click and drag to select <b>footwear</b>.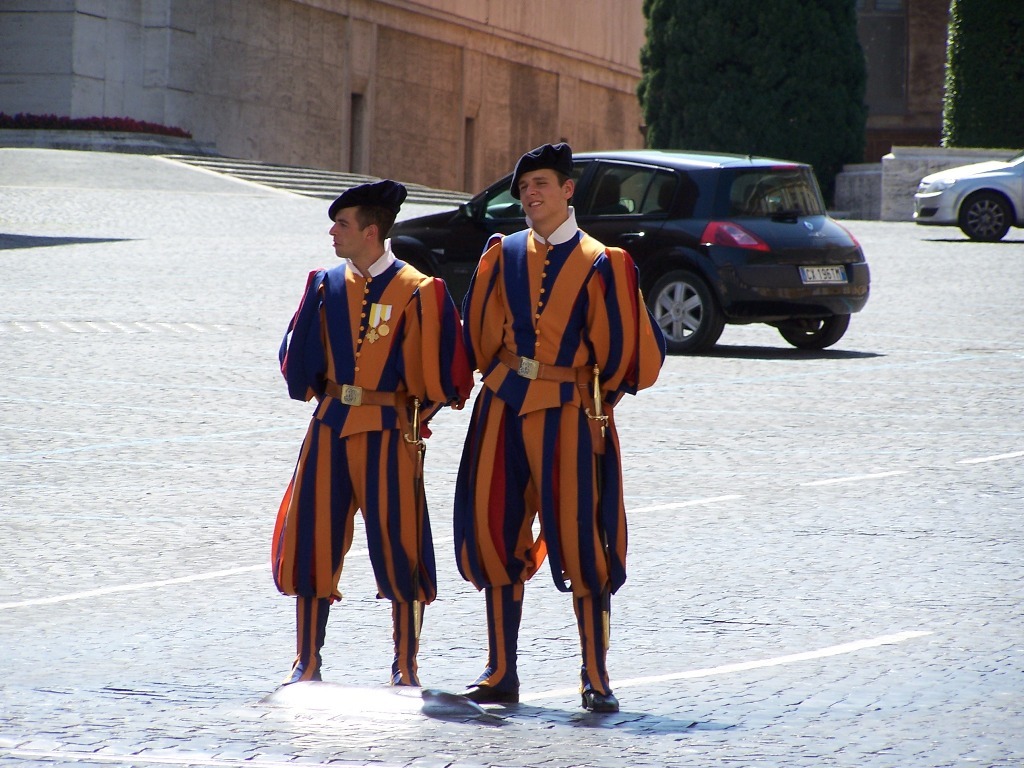
Selection: rect(578, 691, 620, 715).
